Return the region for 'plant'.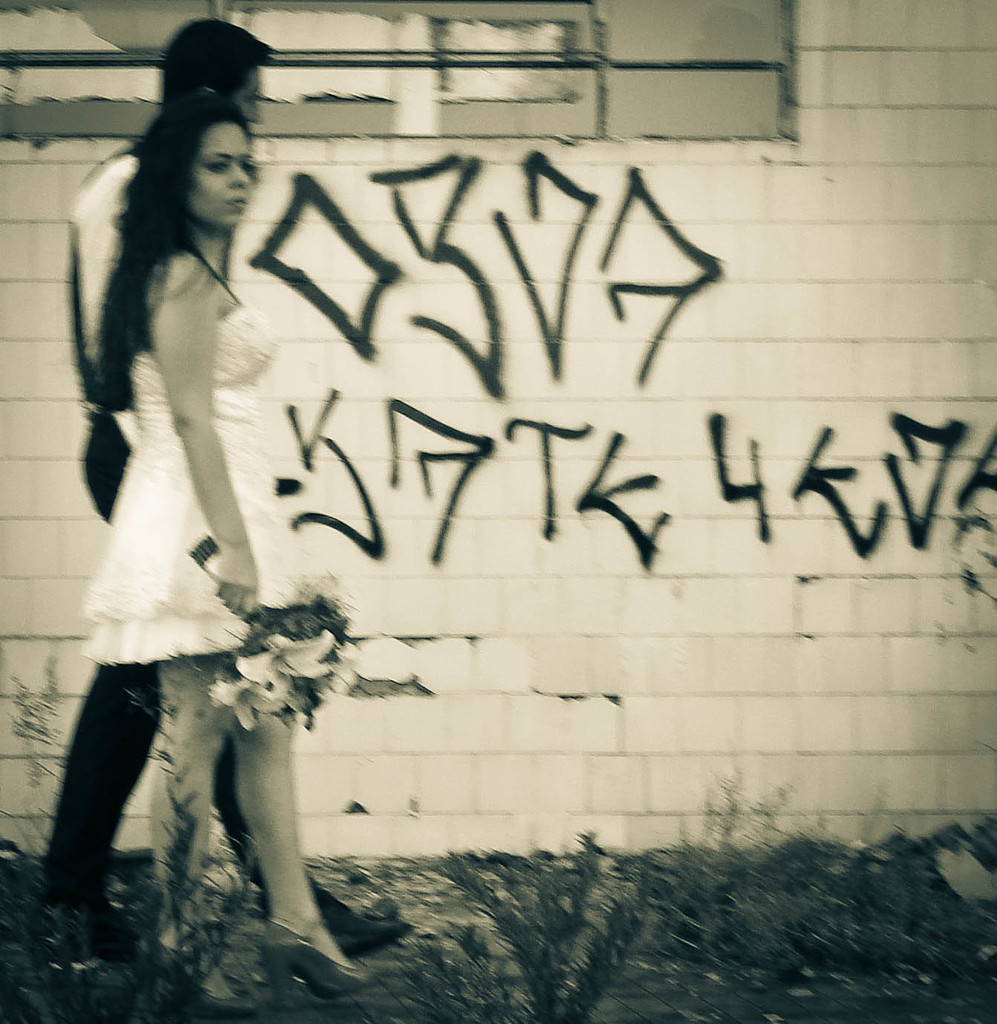
<region>632, 754, 952, 1021</region>.
